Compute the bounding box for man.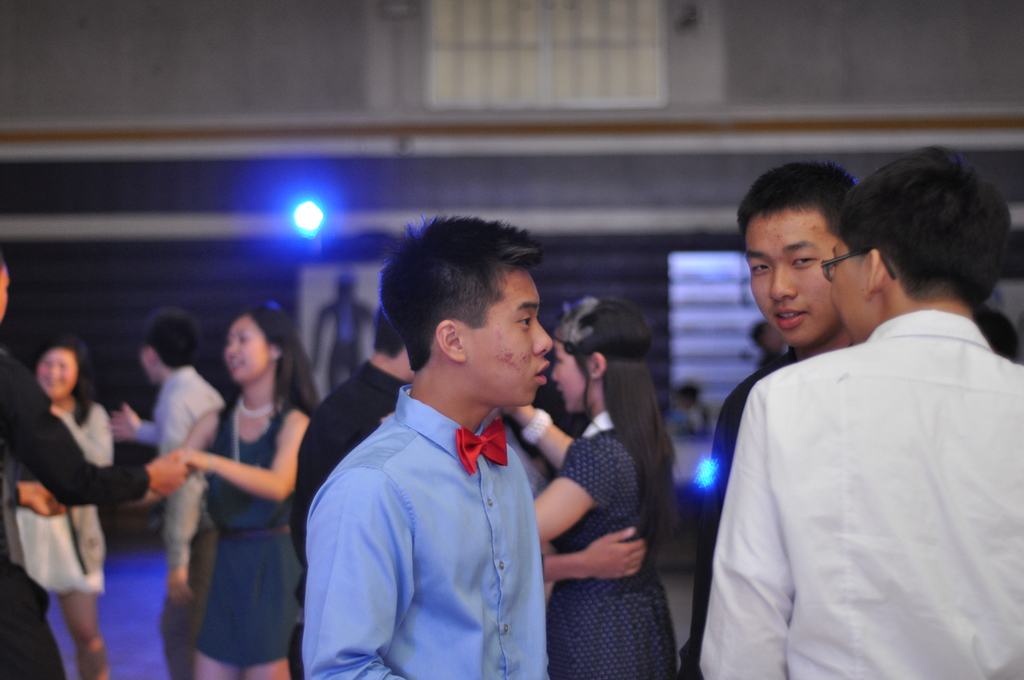
detection(108, 330, 221, 679).
